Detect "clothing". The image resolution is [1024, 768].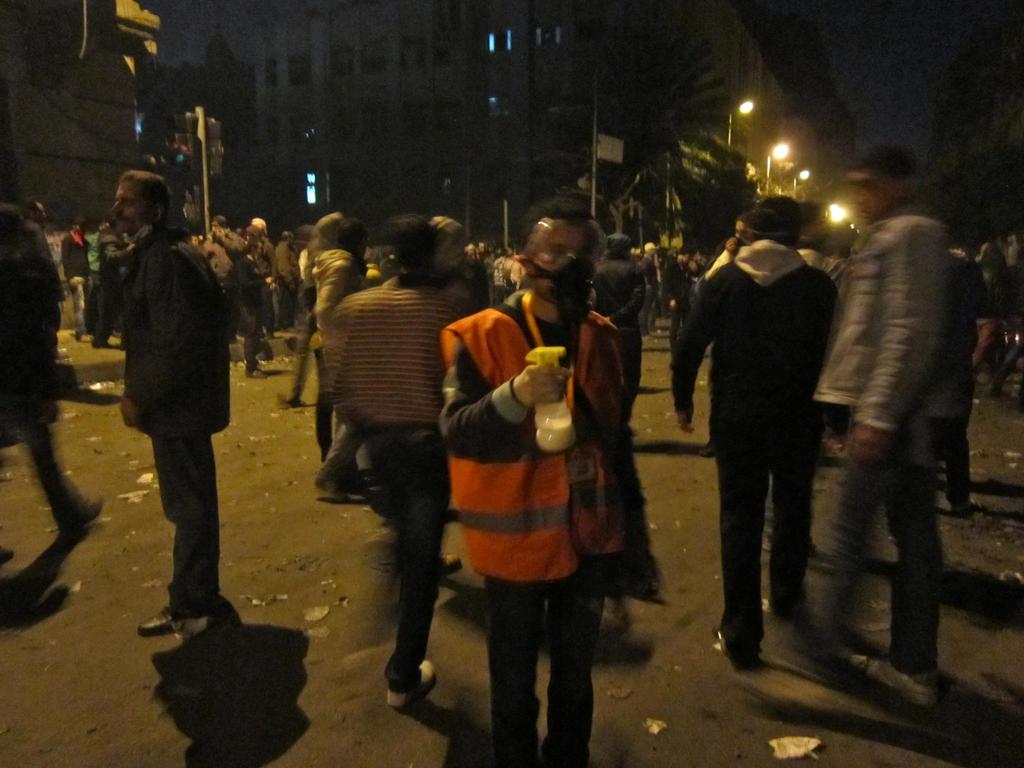
<bbox>596, 248, 675, 399</bbox>.
